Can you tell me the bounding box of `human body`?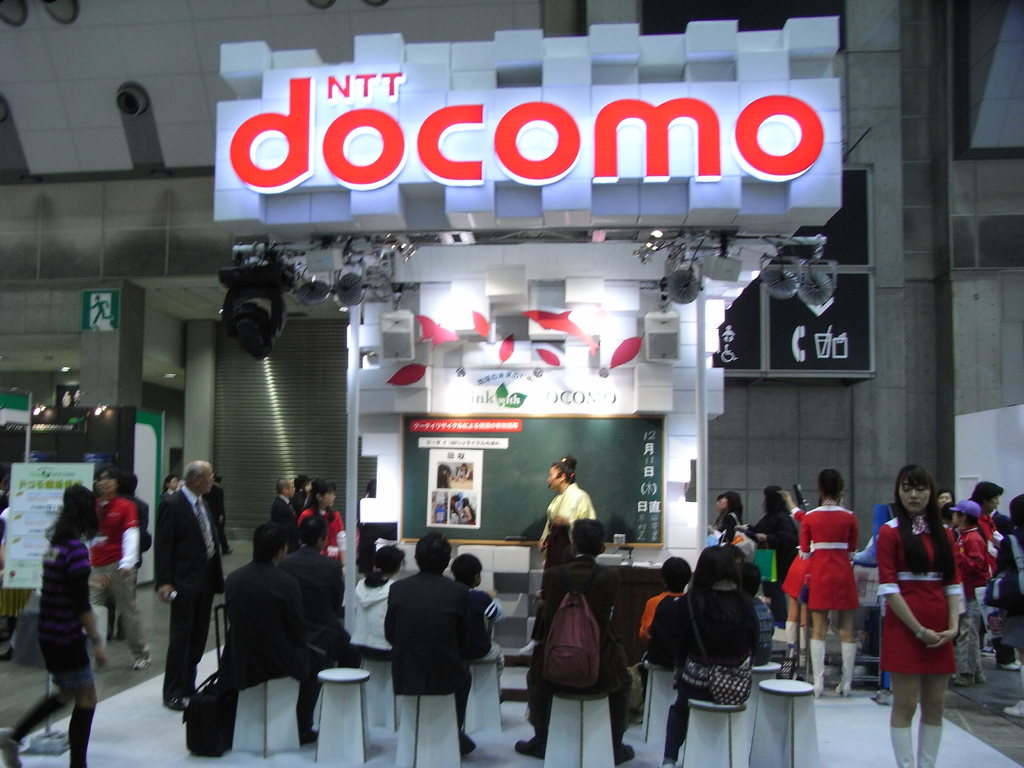
<box>723,509,742,547</box>.
